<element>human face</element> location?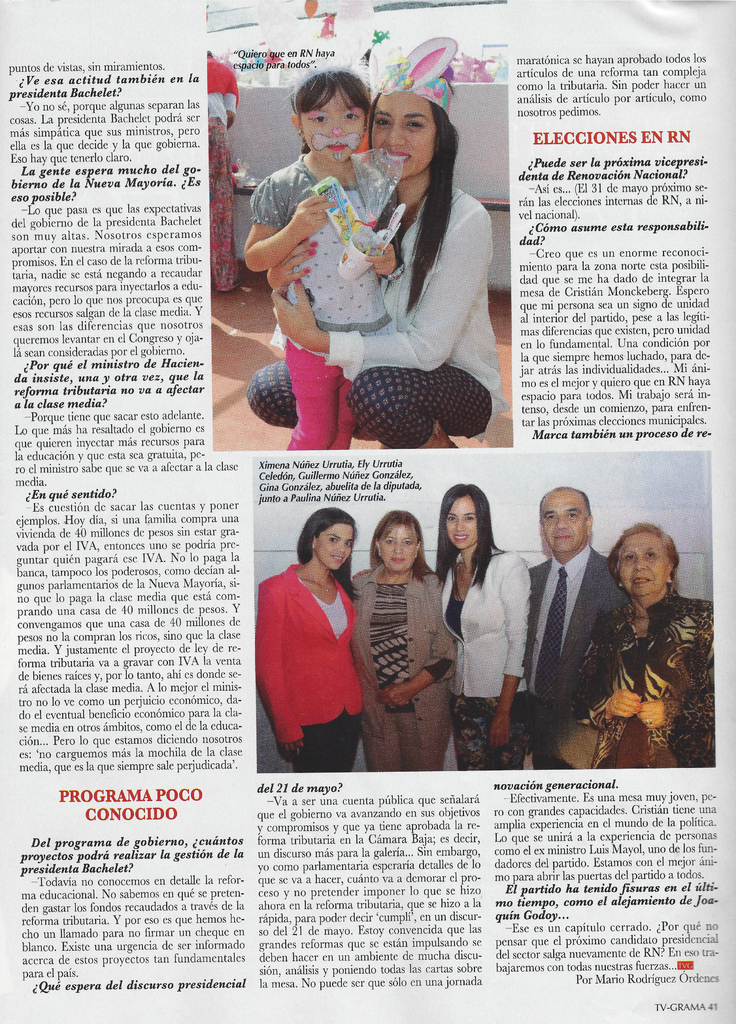
detection(620, 532, 670, 595)
